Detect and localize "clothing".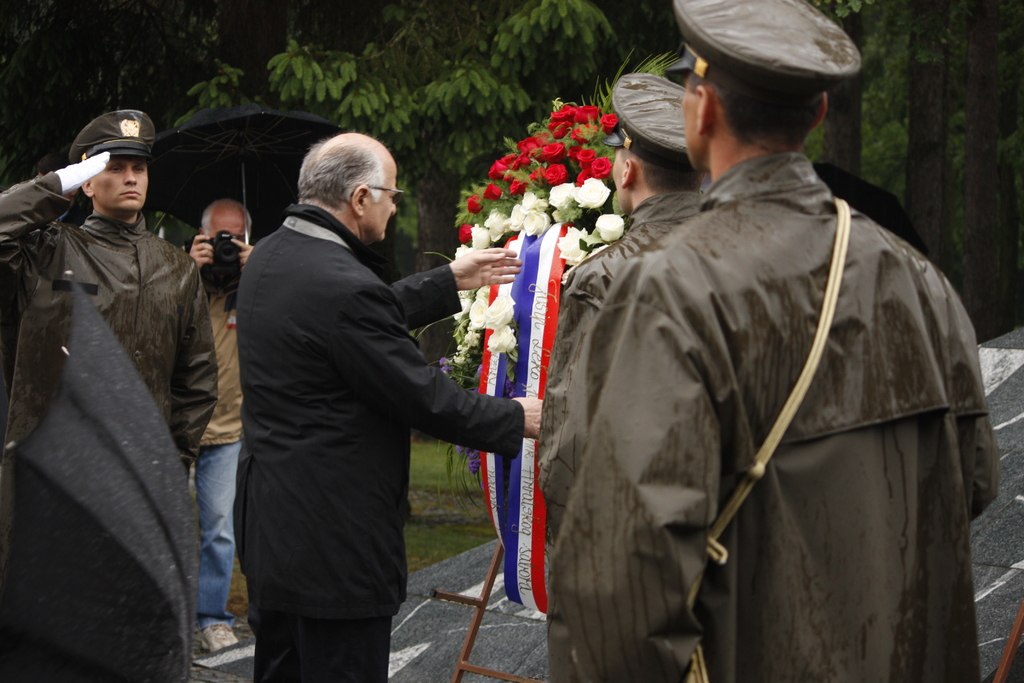
Localized at bbox(0, 155, 230, 490).
